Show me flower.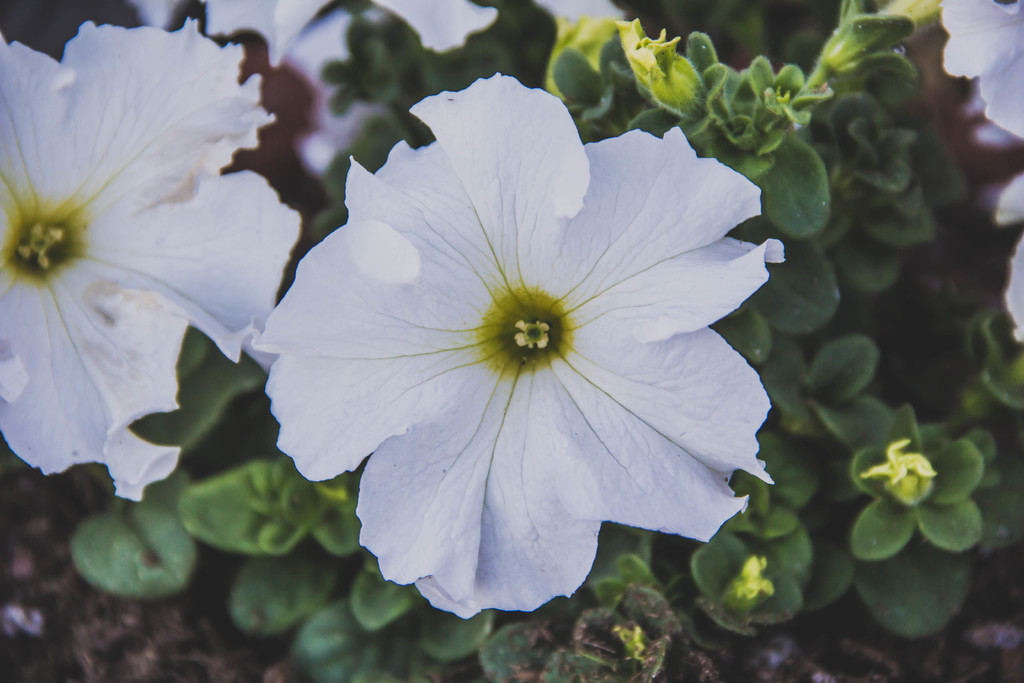
flower is here: bbox=(199, 0, 502, 78).
